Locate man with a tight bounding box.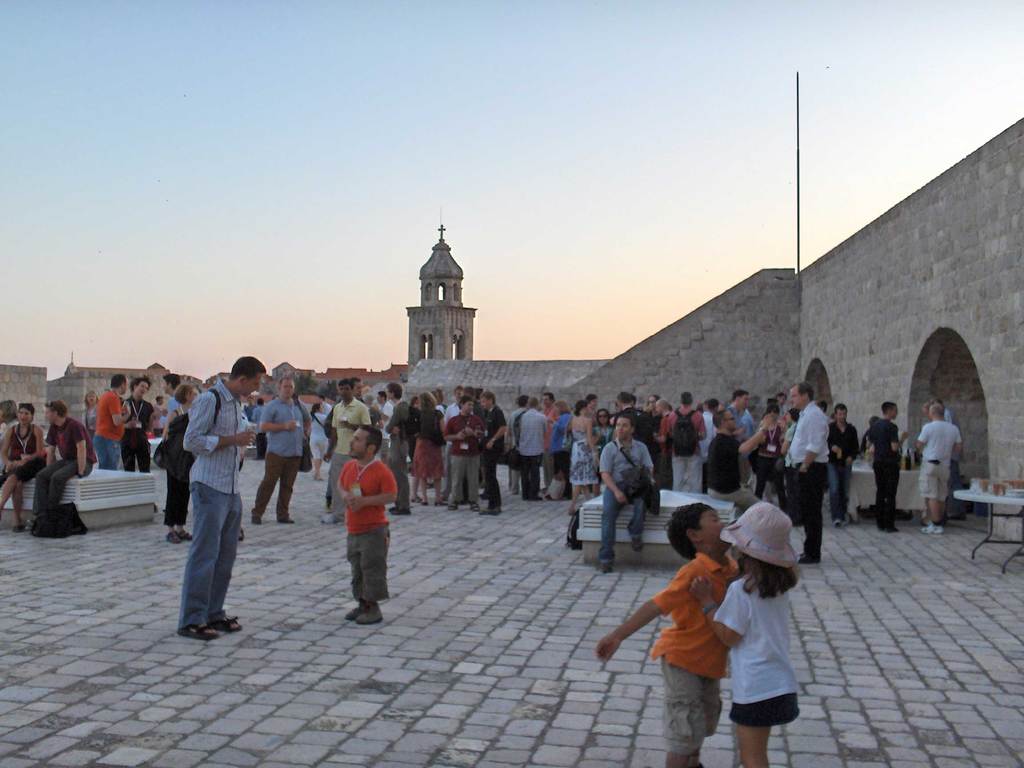
13 401 99 532.
